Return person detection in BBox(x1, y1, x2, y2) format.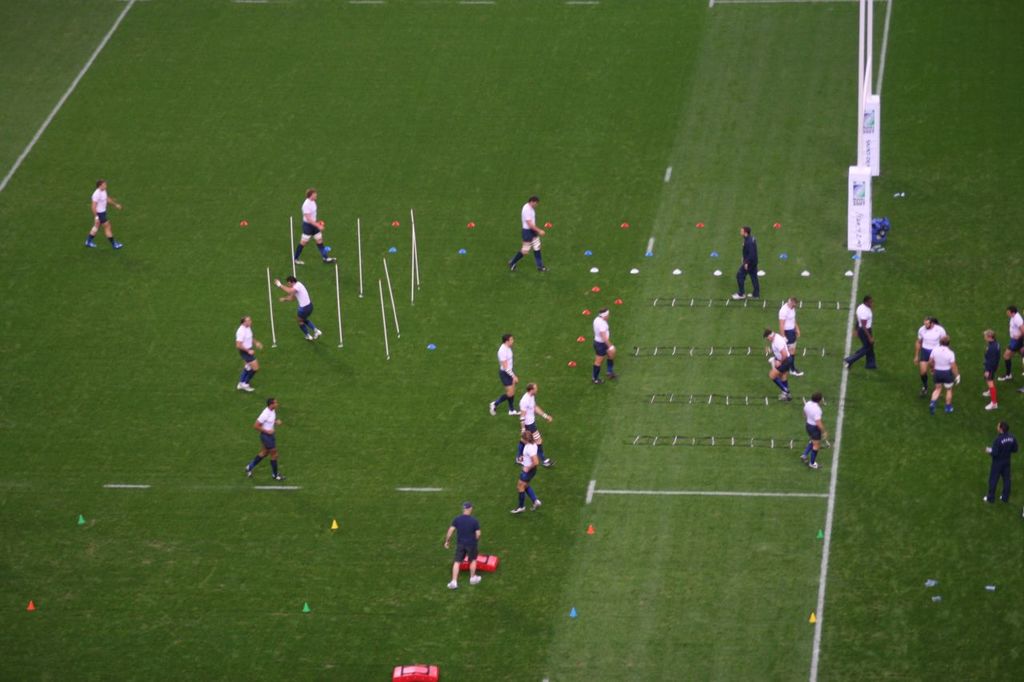
BBox(490, 334, 527, 413).
